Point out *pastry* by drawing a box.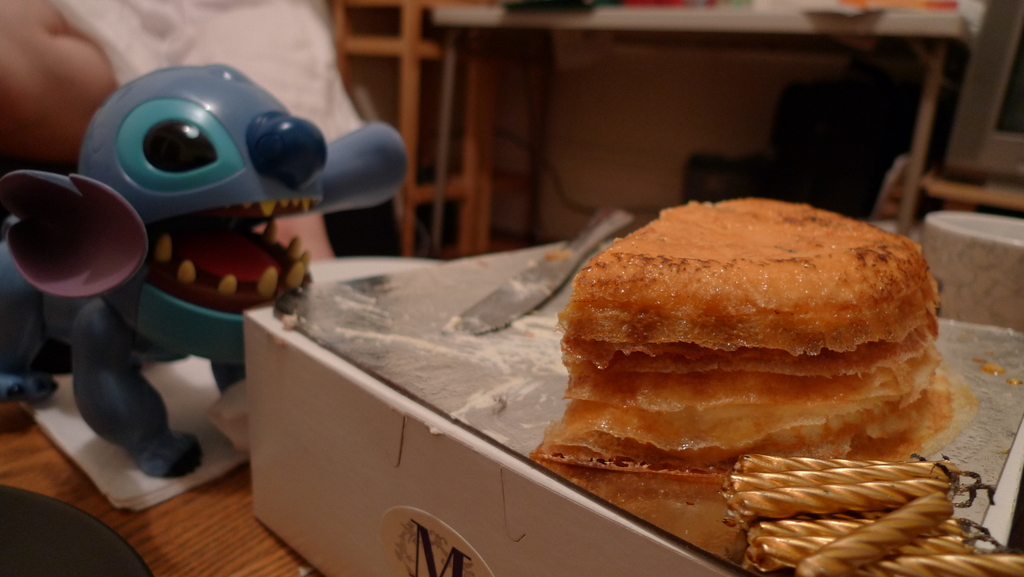
(x1=538, y1=184, x2=956, y2=468).
